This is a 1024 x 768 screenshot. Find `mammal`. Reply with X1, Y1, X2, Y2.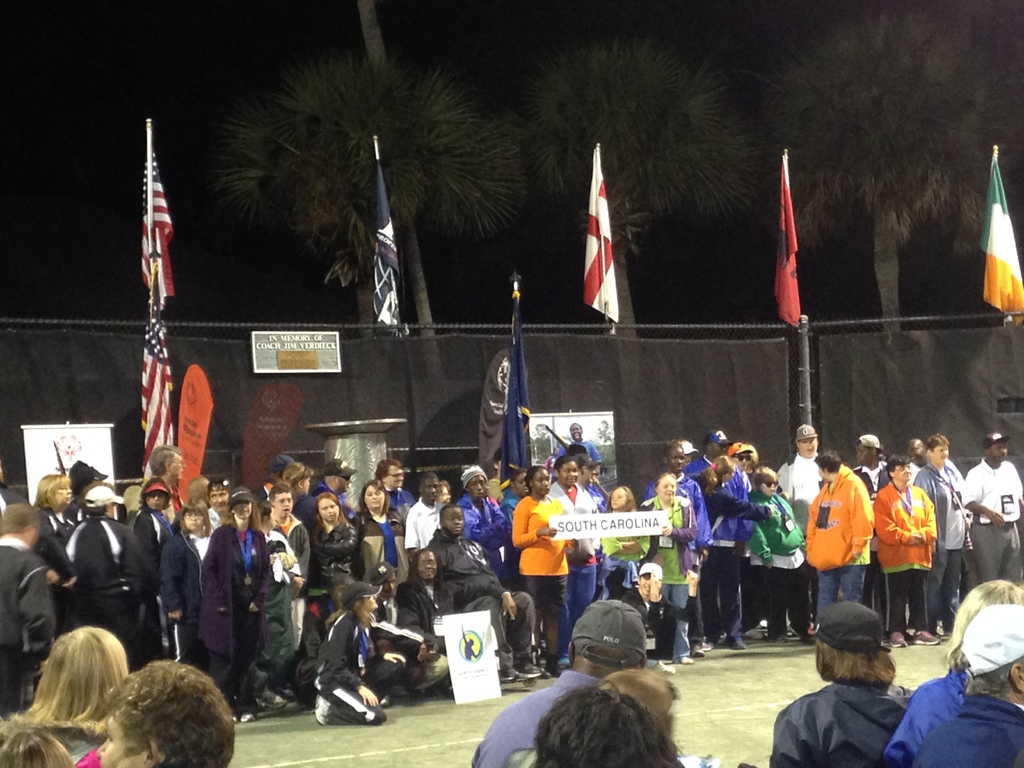
345, 483, 411, 614.
